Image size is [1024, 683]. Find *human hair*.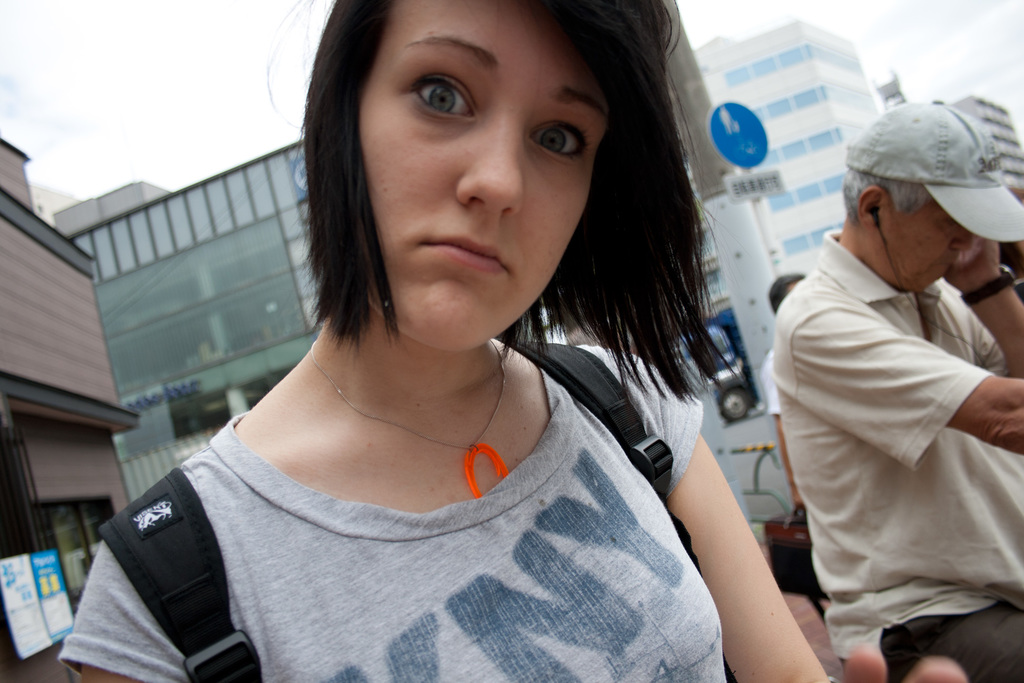
(764,273,808,313).
